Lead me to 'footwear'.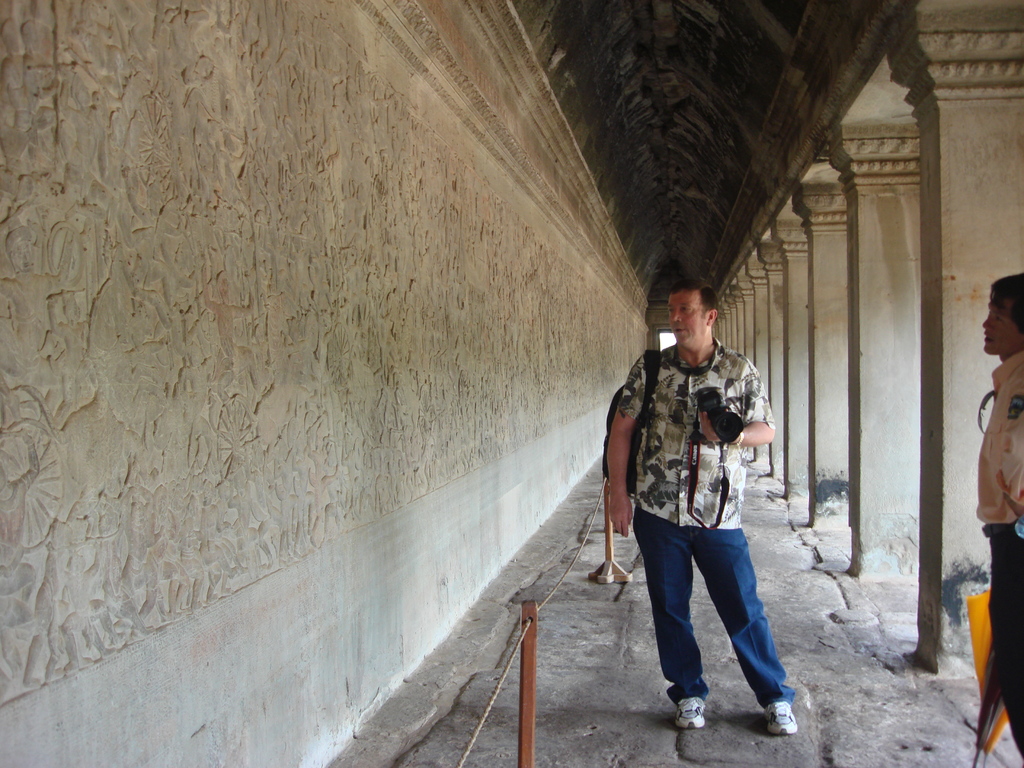
Lead to x1=677 y1=692 x2=709 y2=733.
